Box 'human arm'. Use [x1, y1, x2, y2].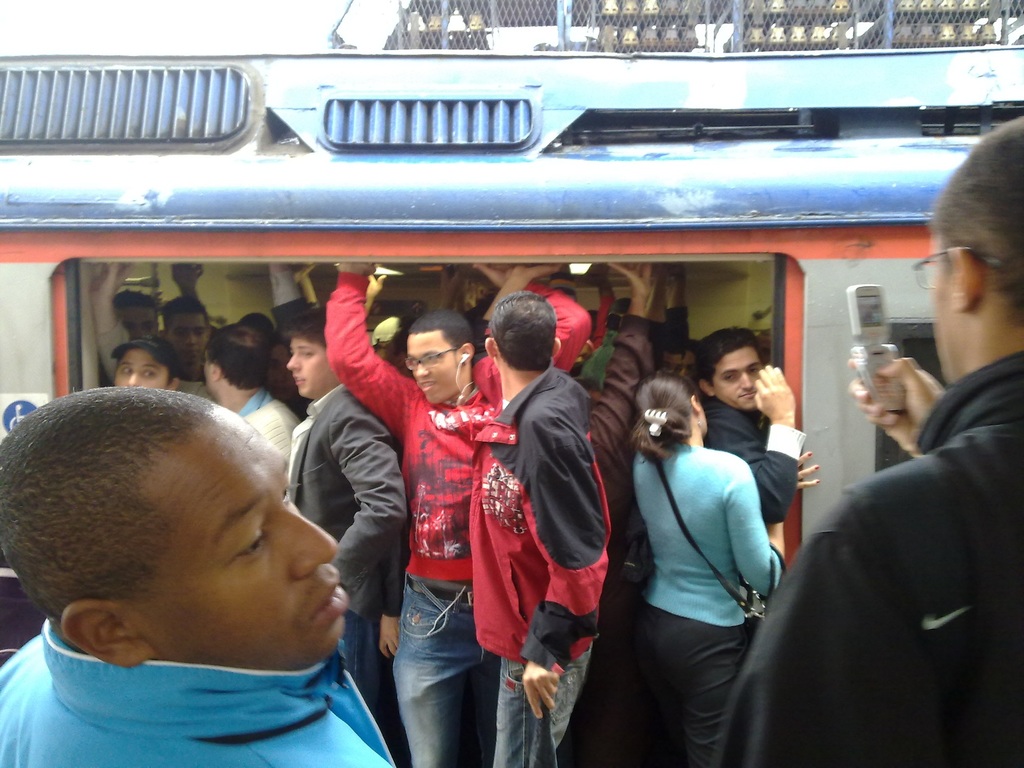
[576, 263, 661, 458].
